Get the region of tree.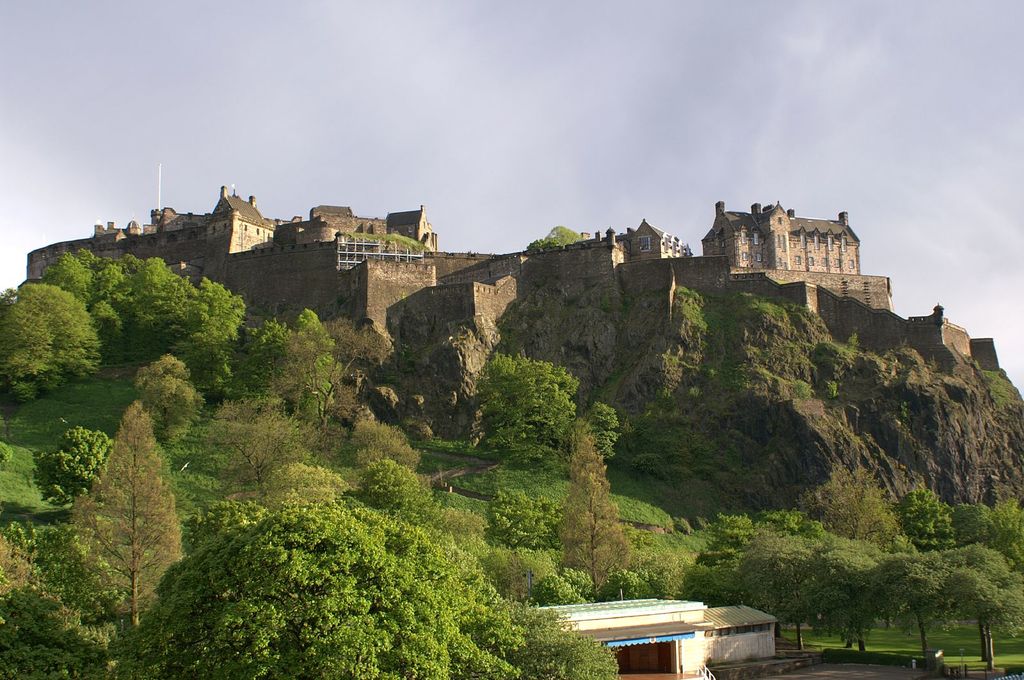
l=0, t=584, r=103, b=679.
